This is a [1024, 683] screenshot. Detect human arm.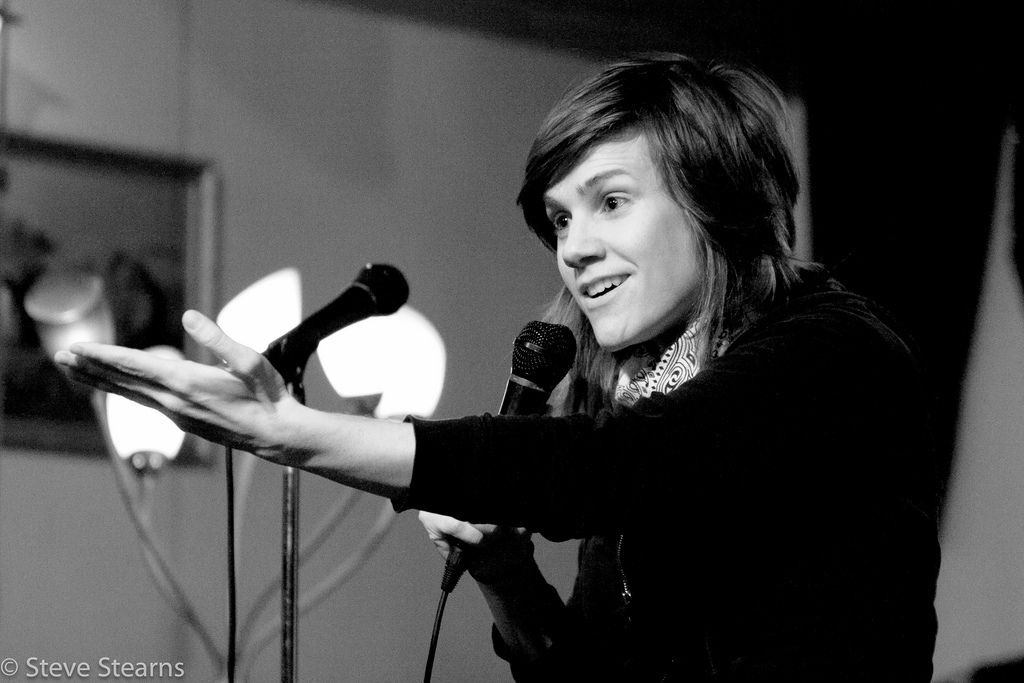
pyautogui.locateOnScreen(408, 506, 567, 682).
